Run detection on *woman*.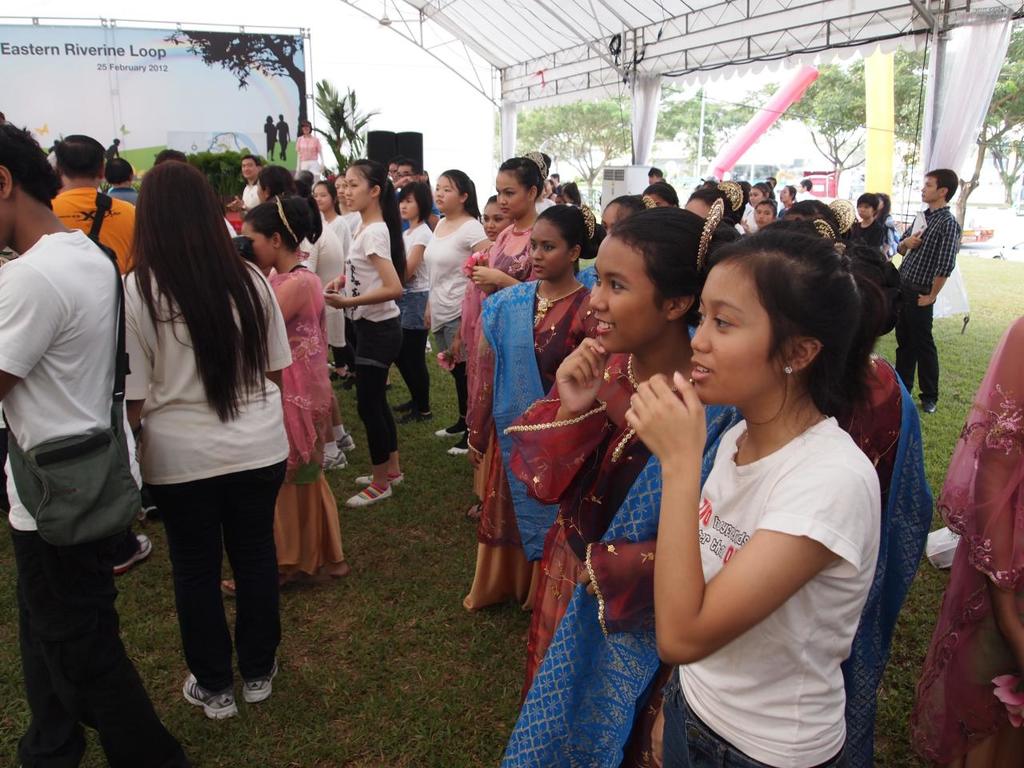
Result: locate(457, 200, 515, 280).
